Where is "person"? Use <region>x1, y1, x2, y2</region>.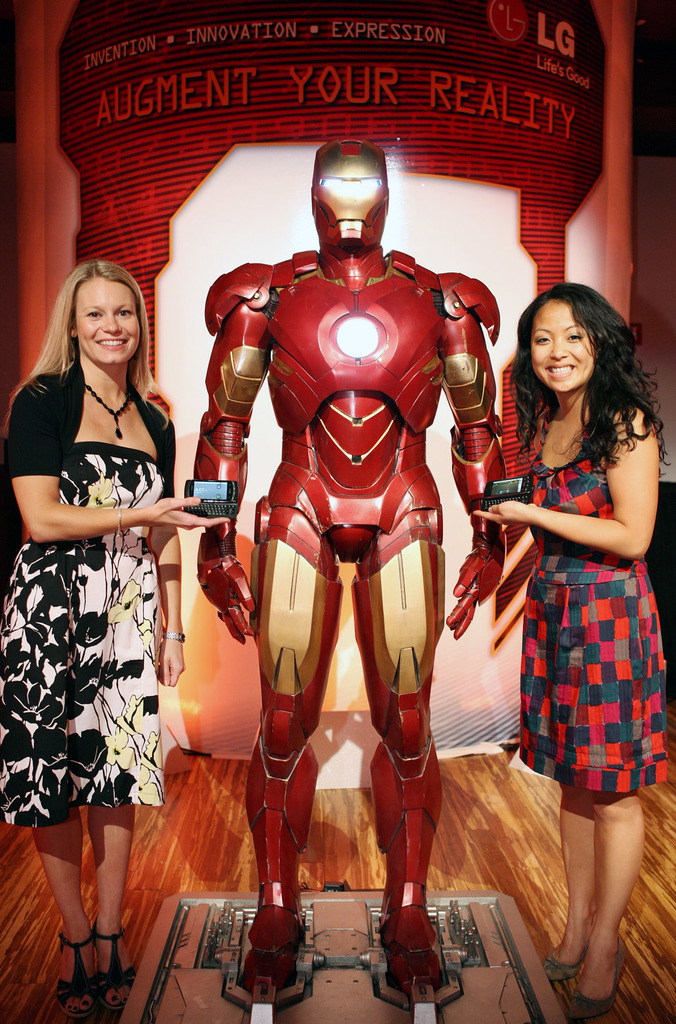
<region>184, 100, 504, 965</region>.
